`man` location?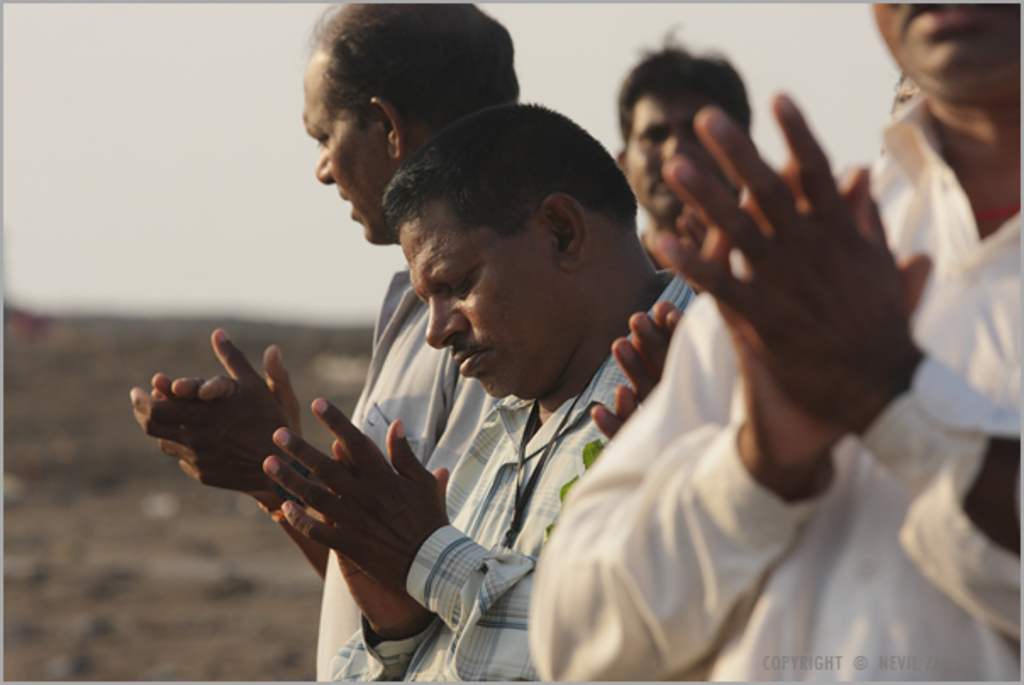
[x1=522, y1=0, x2=1022, y2=683]
